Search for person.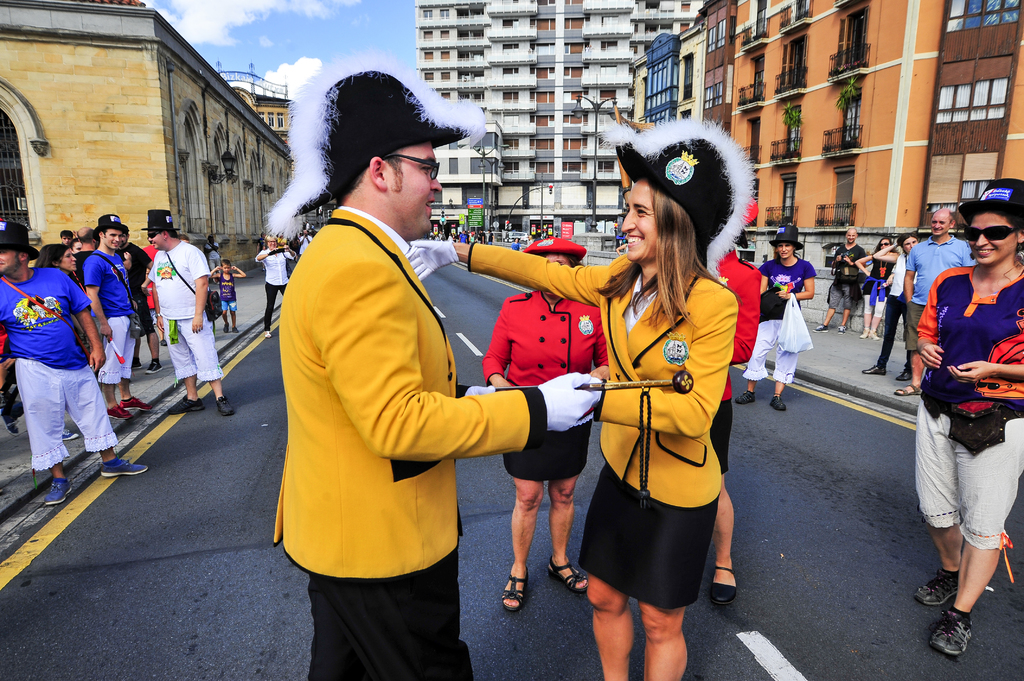
Found at [left=734, top=218, right=817, bottom=415].
